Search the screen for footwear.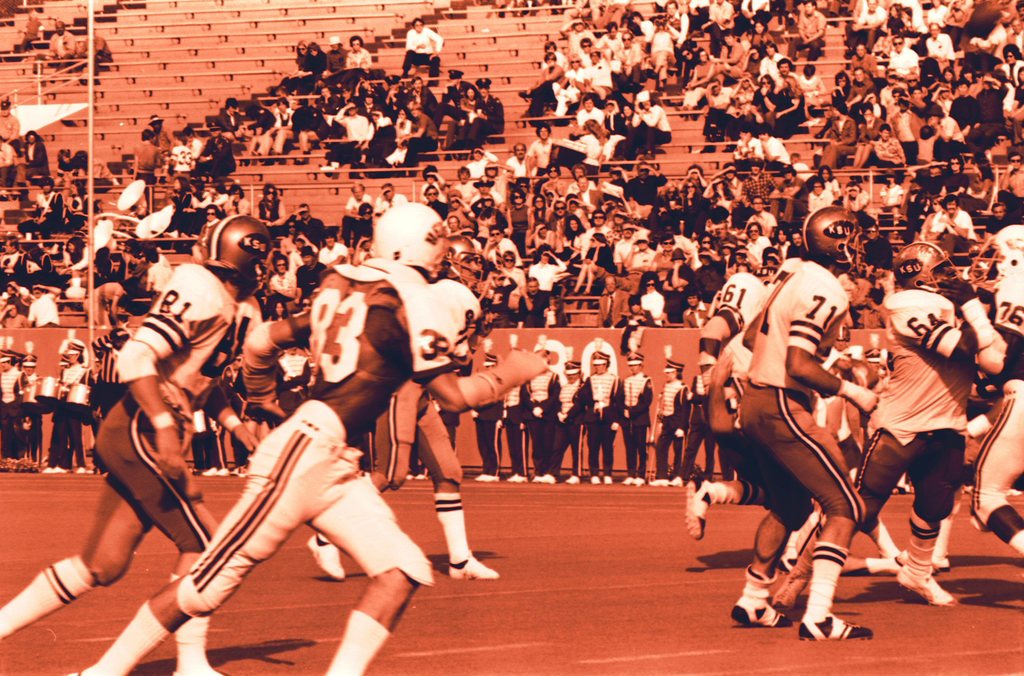
Found at l=623, t=476, r=634, b=485.
